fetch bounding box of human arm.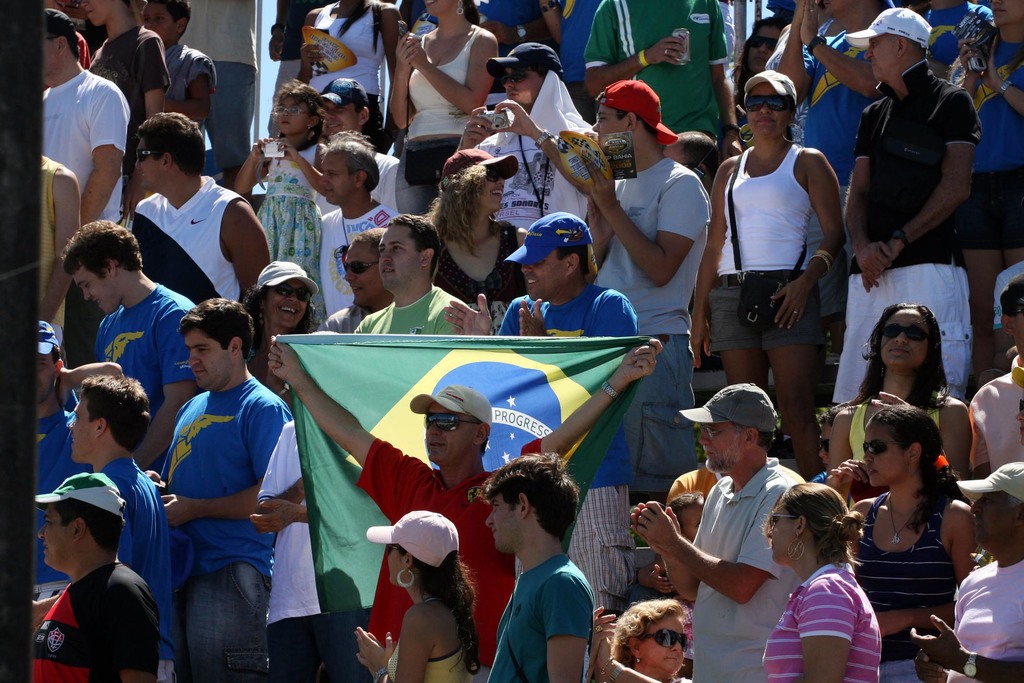
Bbox: x1=156 y1=44 x2=217 y2=126.
